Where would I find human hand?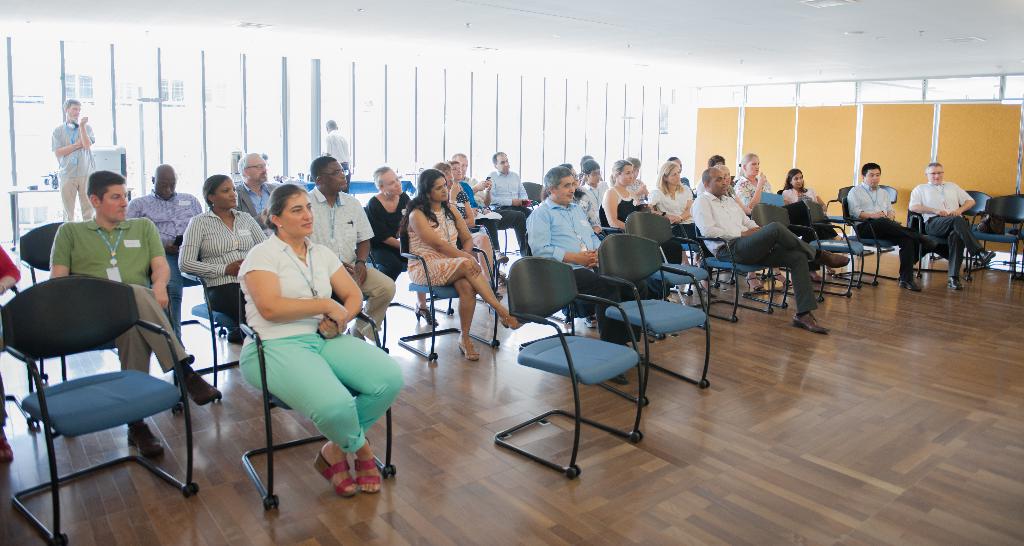
At 317/316/342/338.
